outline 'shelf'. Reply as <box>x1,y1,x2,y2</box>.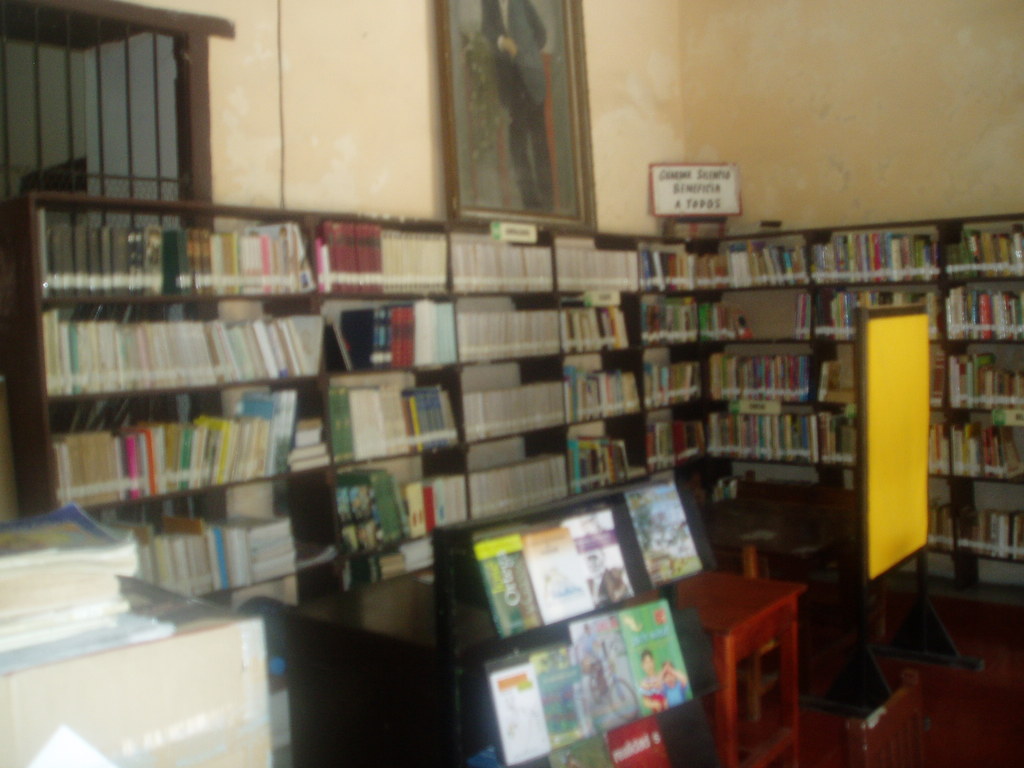
<box>550,429,654,500</box>.
